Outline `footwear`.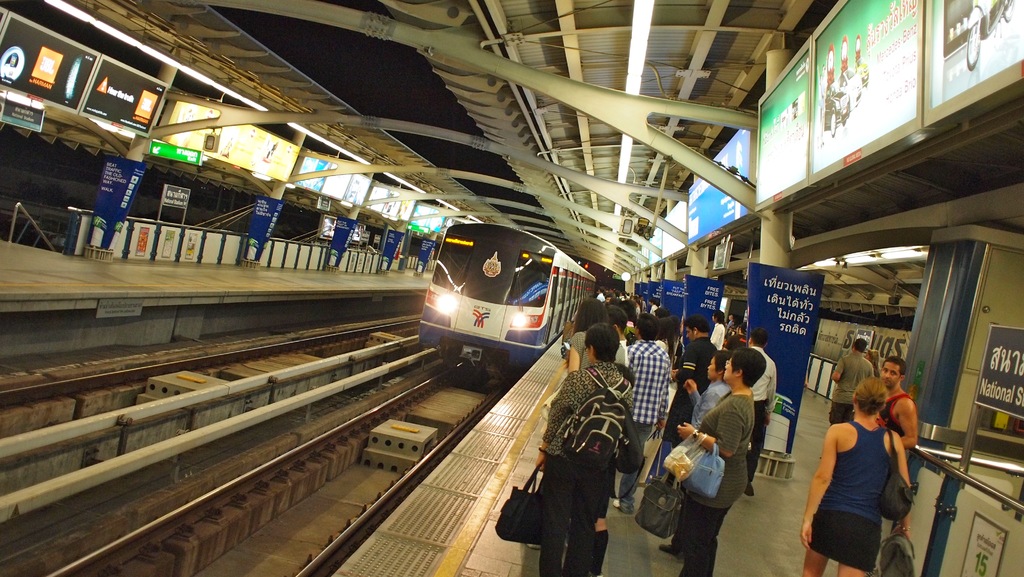
Outline: Rect(743, 482, 756, 497).
